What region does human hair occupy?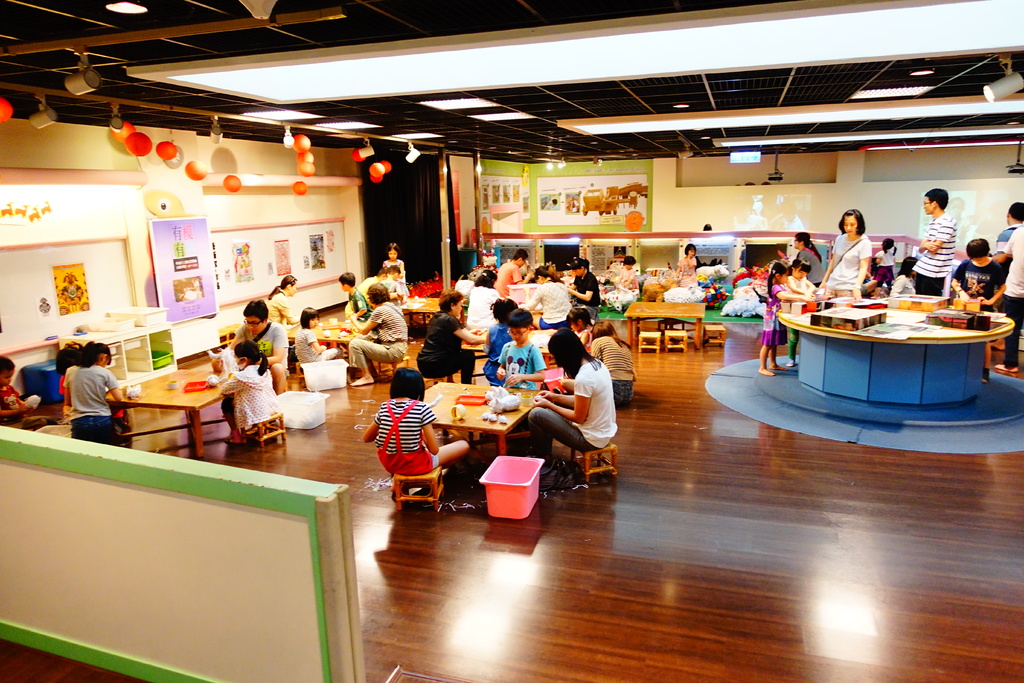
491 294 517 329.
